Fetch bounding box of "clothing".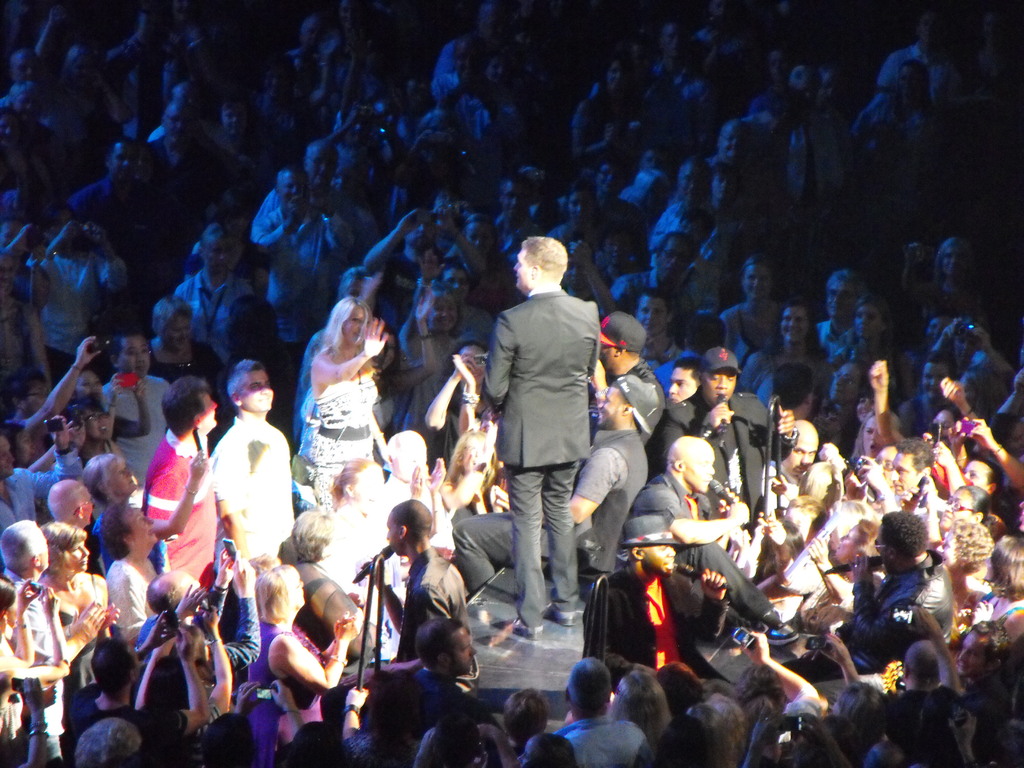
Bbox: Rect(586, 346, 672, 426).
